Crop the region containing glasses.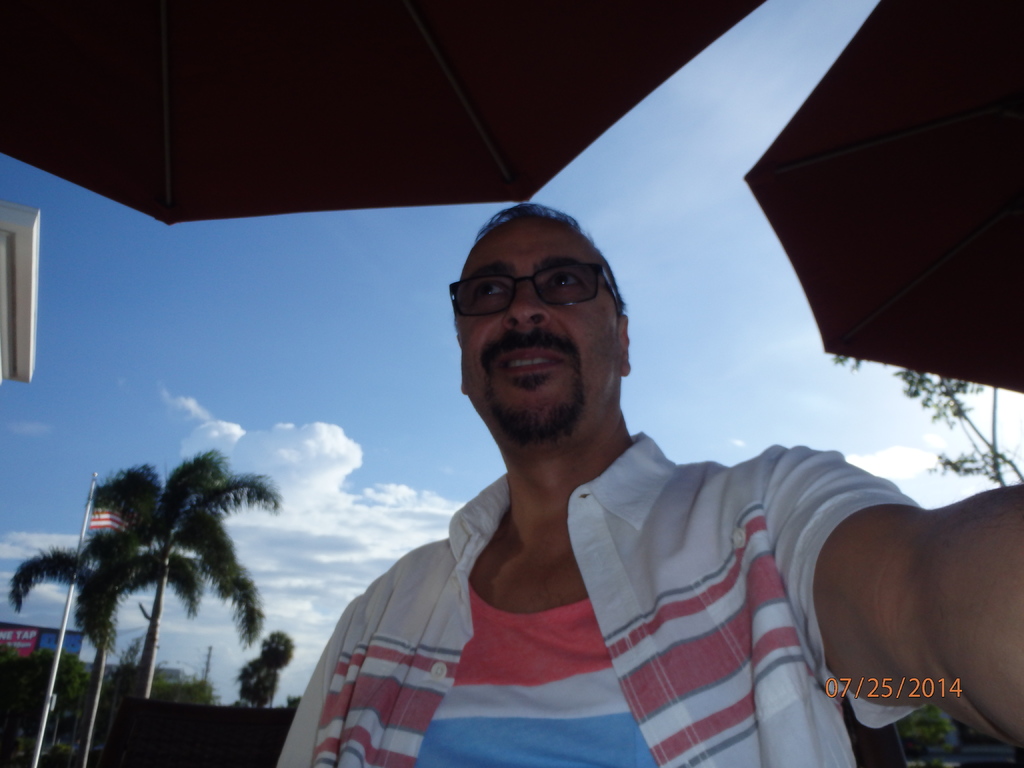
Crop region: bbox=[450, 264, 622, 318].
